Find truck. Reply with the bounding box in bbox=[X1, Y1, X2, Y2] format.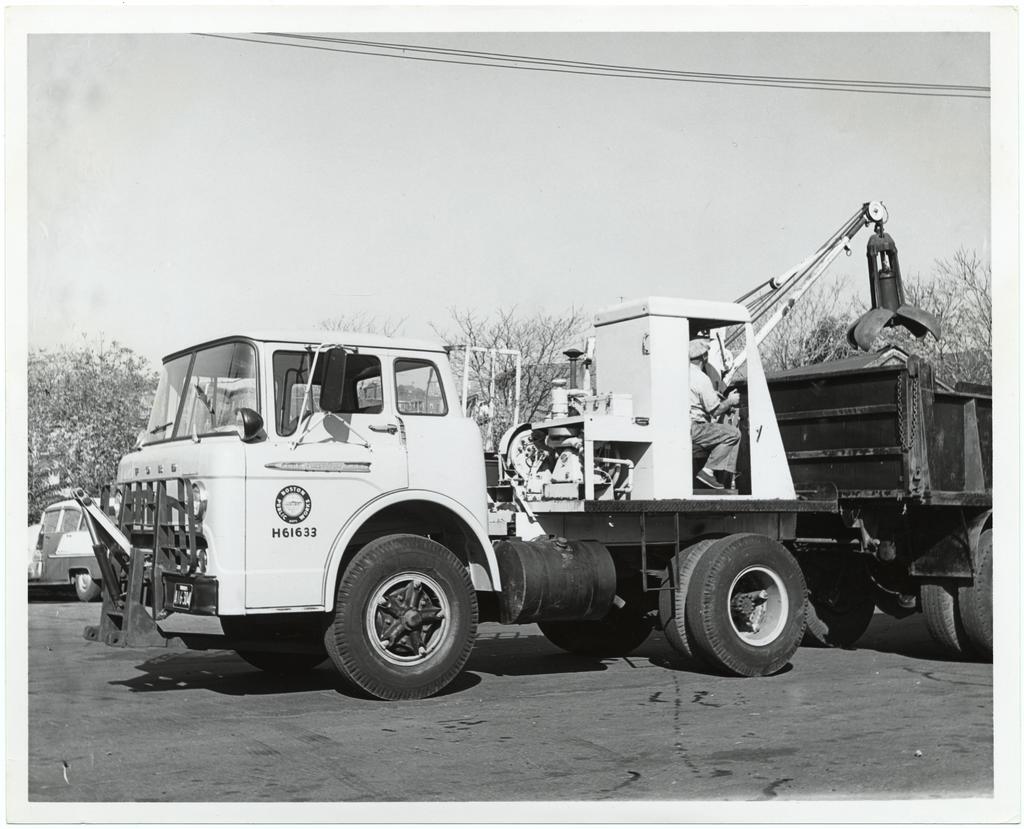
bbox=[49, 270, 991, 697].
